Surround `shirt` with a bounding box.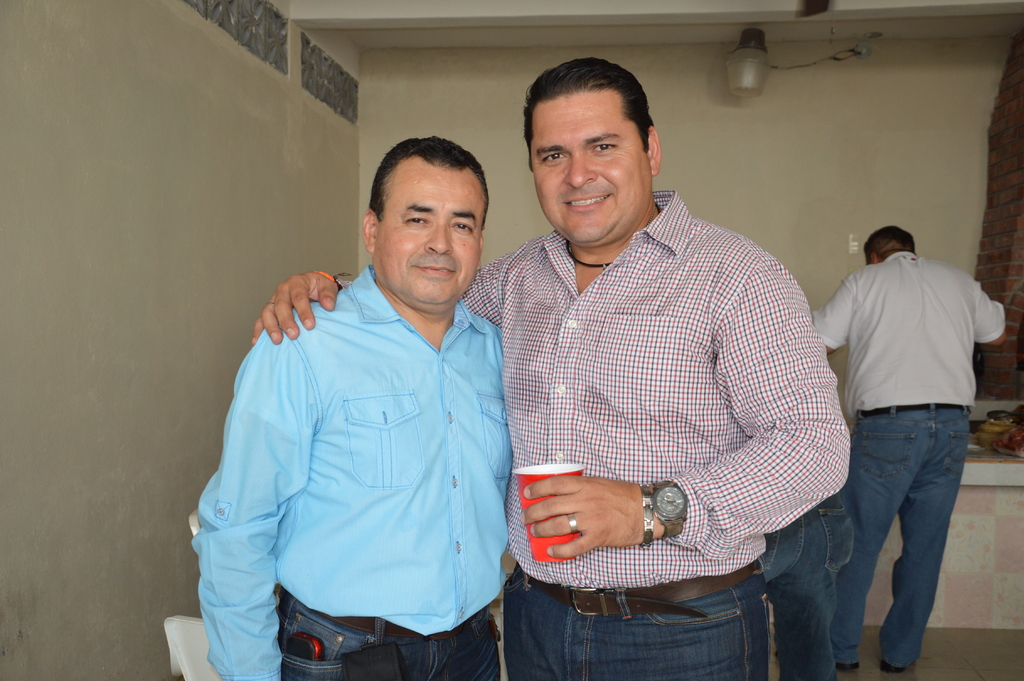
(199,243,518,658).
